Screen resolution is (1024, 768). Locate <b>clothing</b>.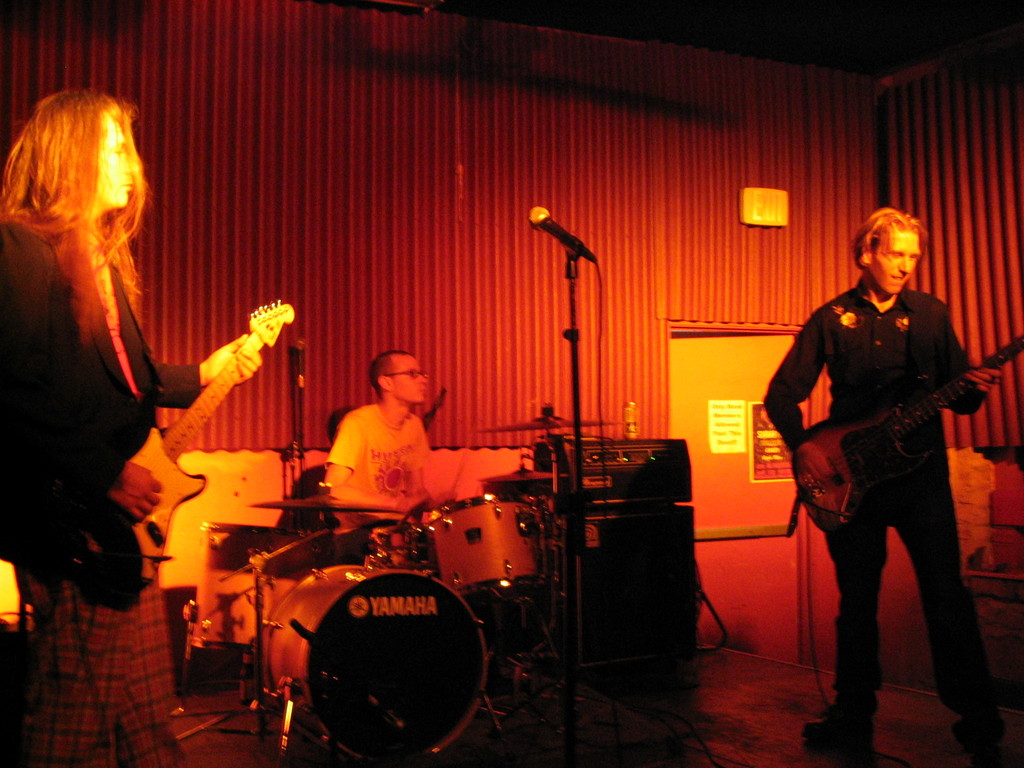
{"left": 325, "top": 401, "right": 433, "bottom": 521}.
